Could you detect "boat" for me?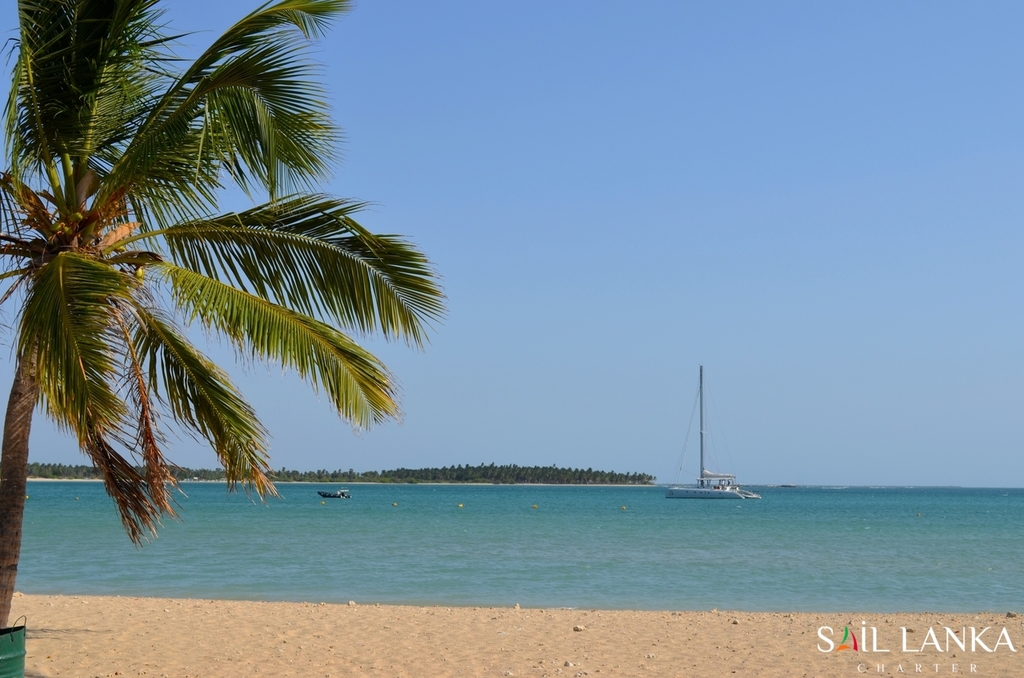
Detection result: (651, 387, 760, 523).
